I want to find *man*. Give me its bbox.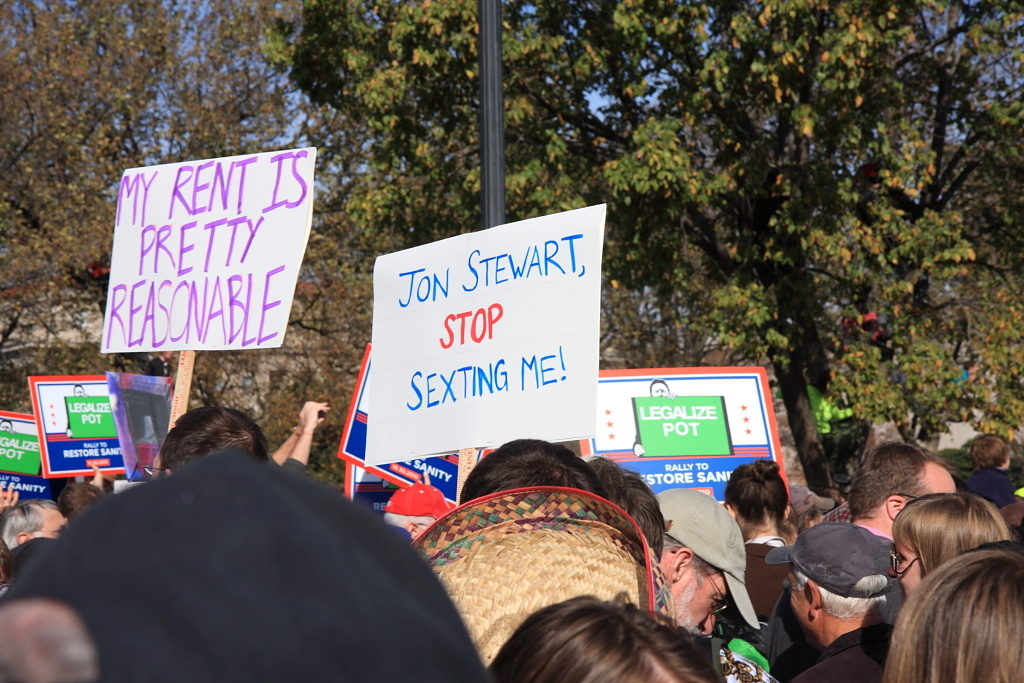
11 391 474 682.
